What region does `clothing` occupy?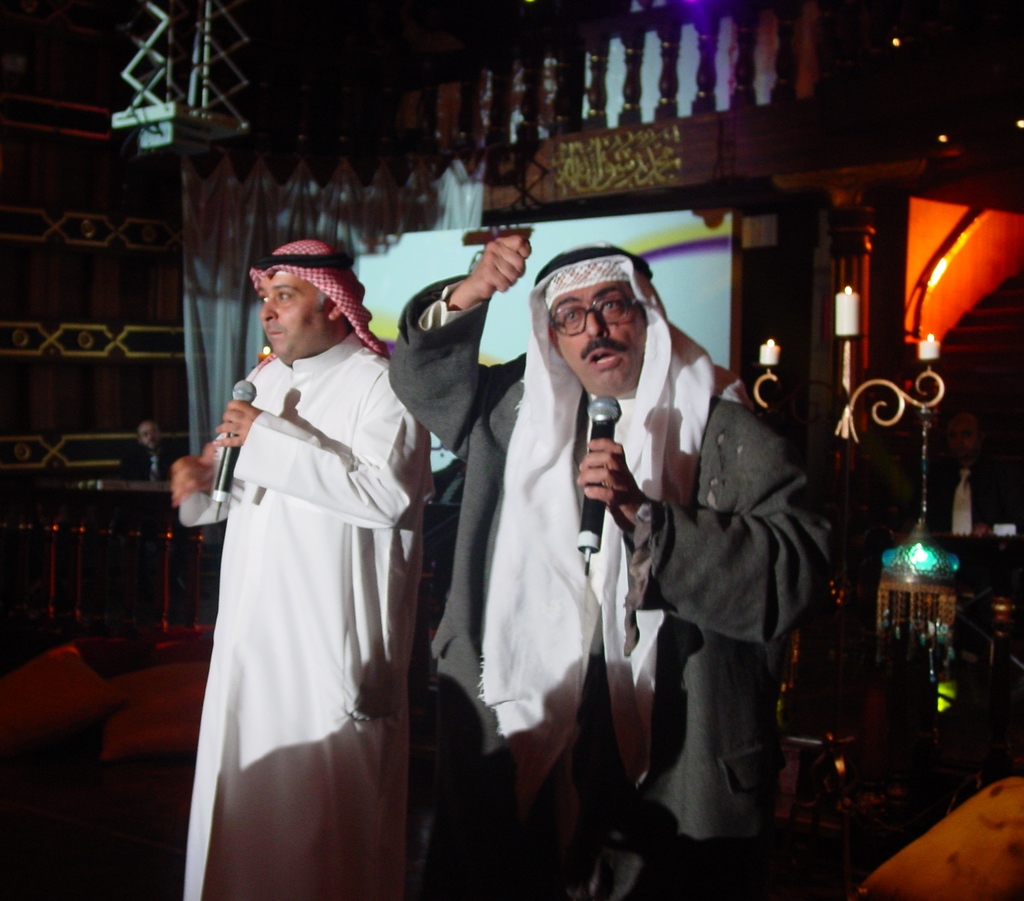
[184, 272, 441, 879].
